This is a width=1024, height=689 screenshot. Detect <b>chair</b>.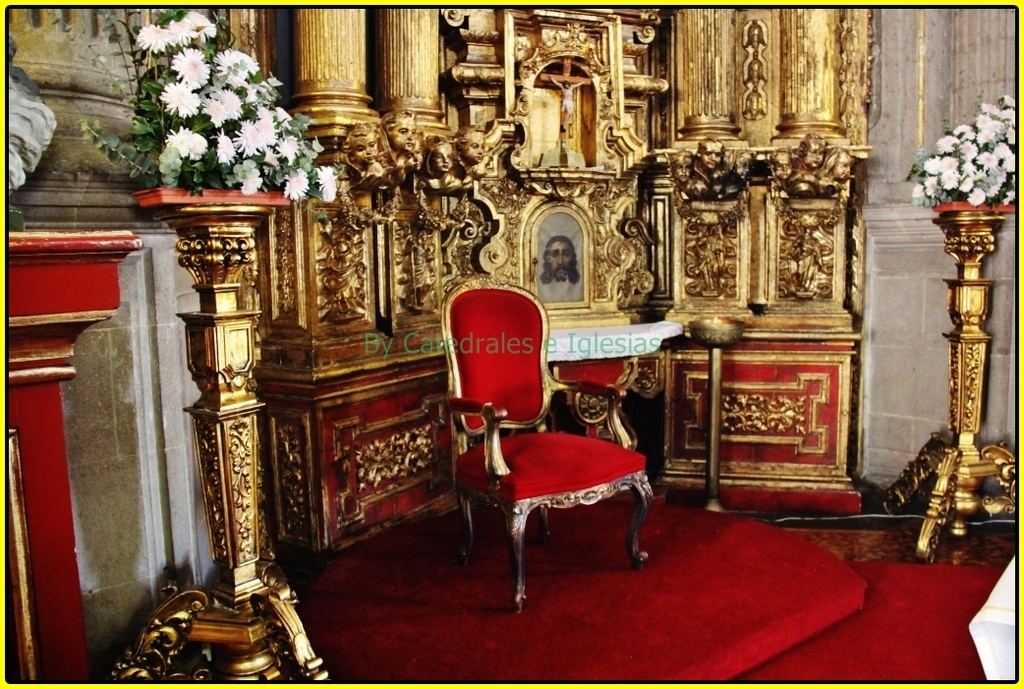
Rect(430, 290, 639, 609).
